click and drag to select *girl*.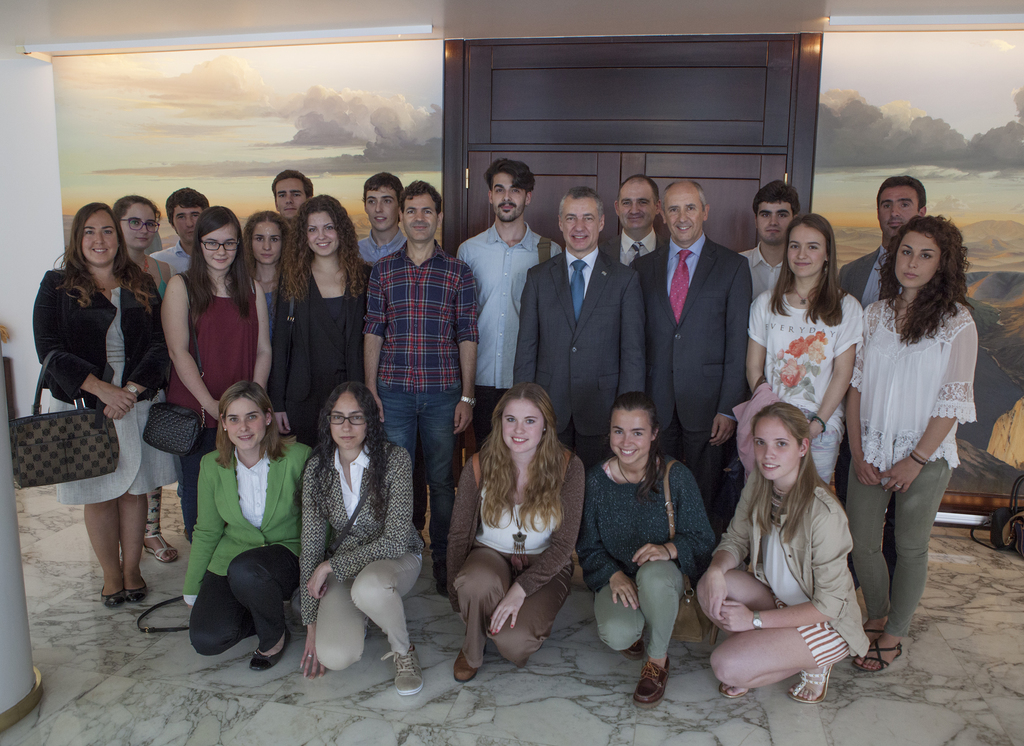
Selection: 691, 403, 872, 713.
